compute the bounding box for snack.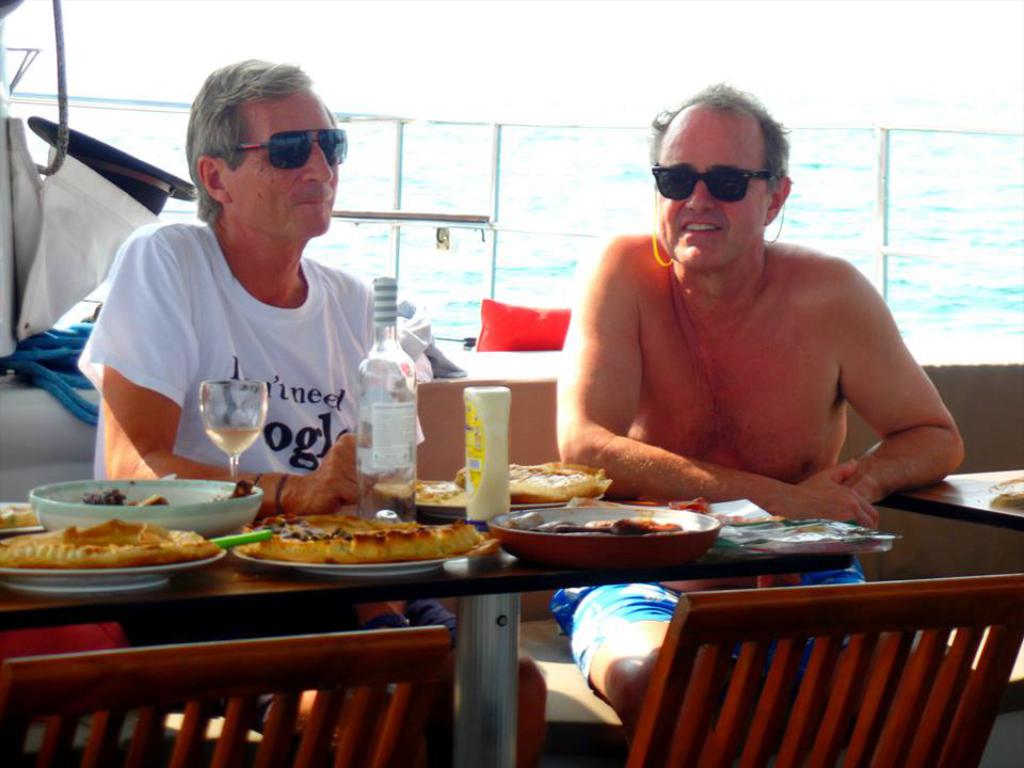
508/510/688/537.
